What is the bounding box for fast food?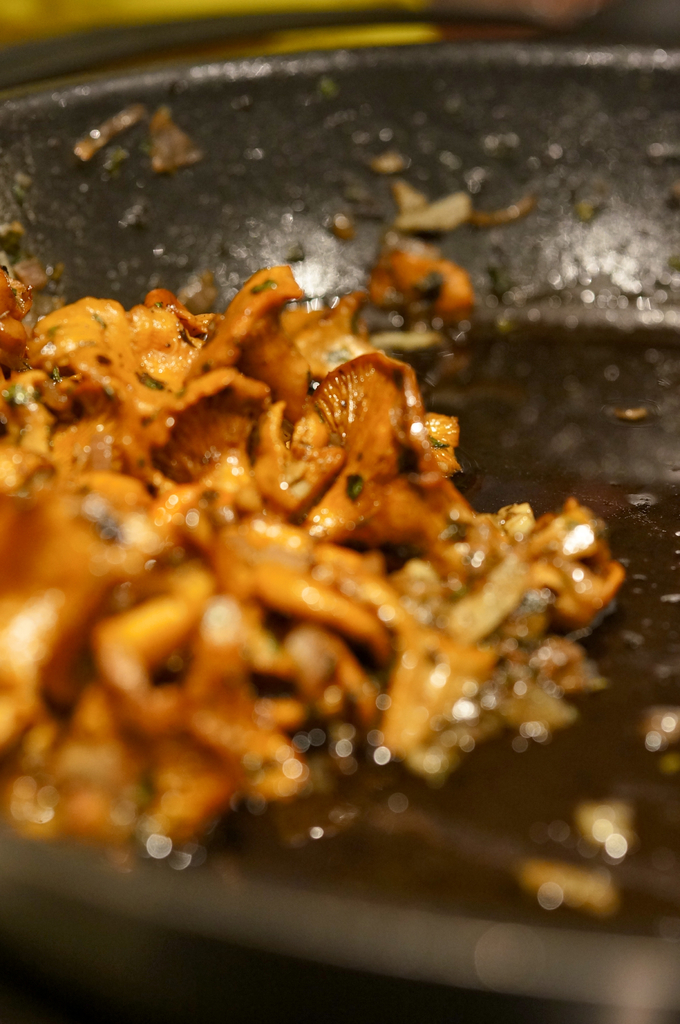
0,163,620,956.
